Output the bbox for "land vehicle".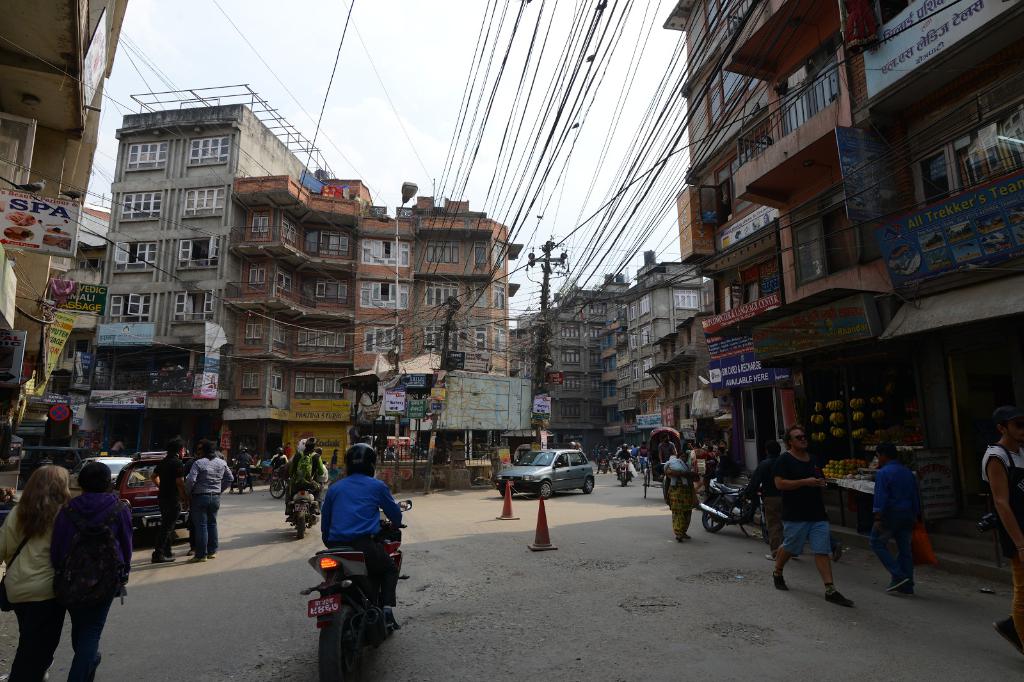
<region>283, 463, 329, 537</region>.
